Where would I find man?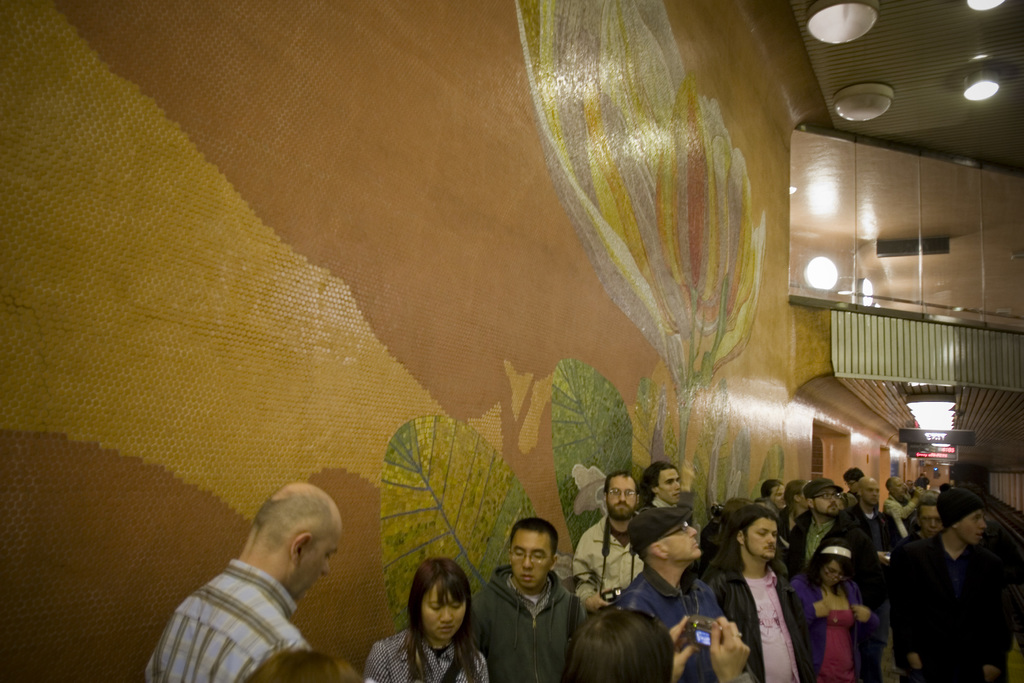
At detection(846, 478, 904, 628).
